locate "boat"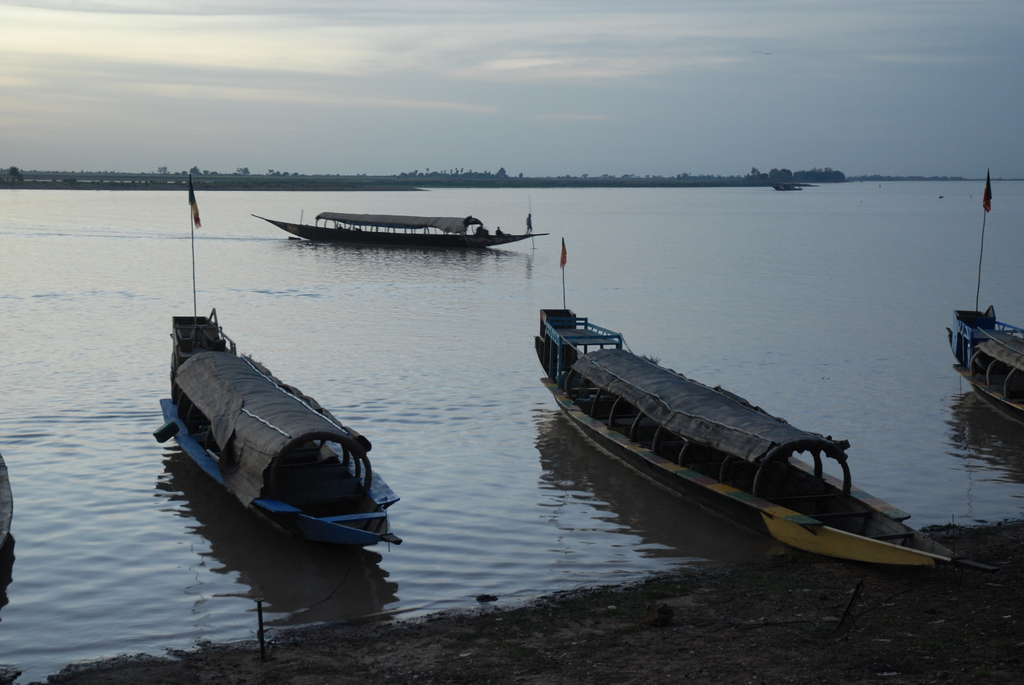
Rect(154, 179, 413, 557)
